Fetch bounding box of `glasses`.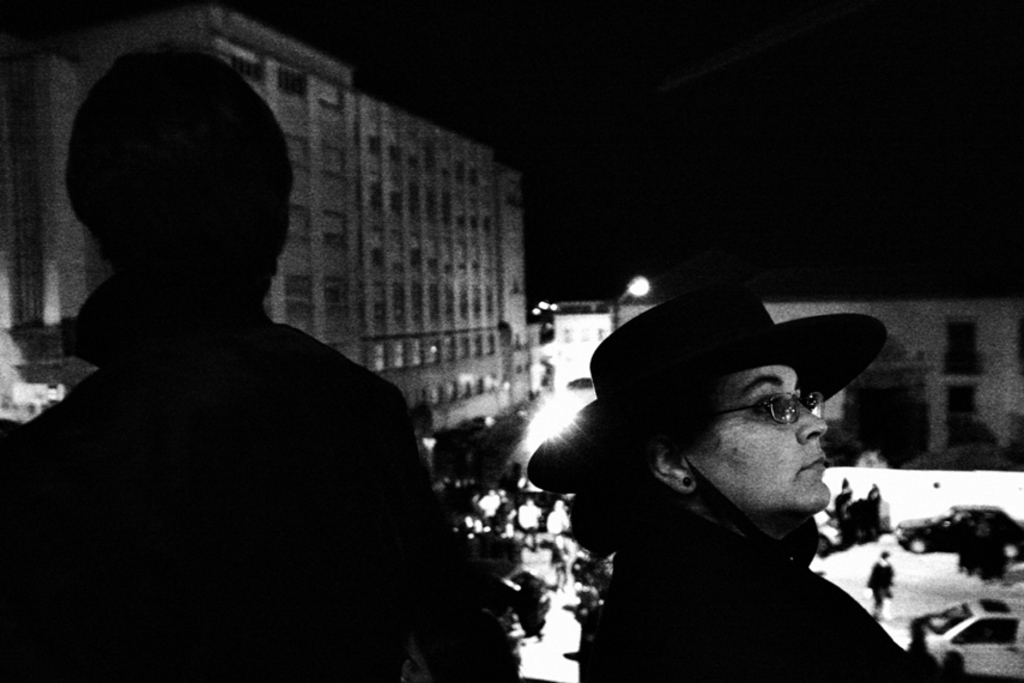
Bbox: (x1=716, y1=388, x2=829, y2=427).
